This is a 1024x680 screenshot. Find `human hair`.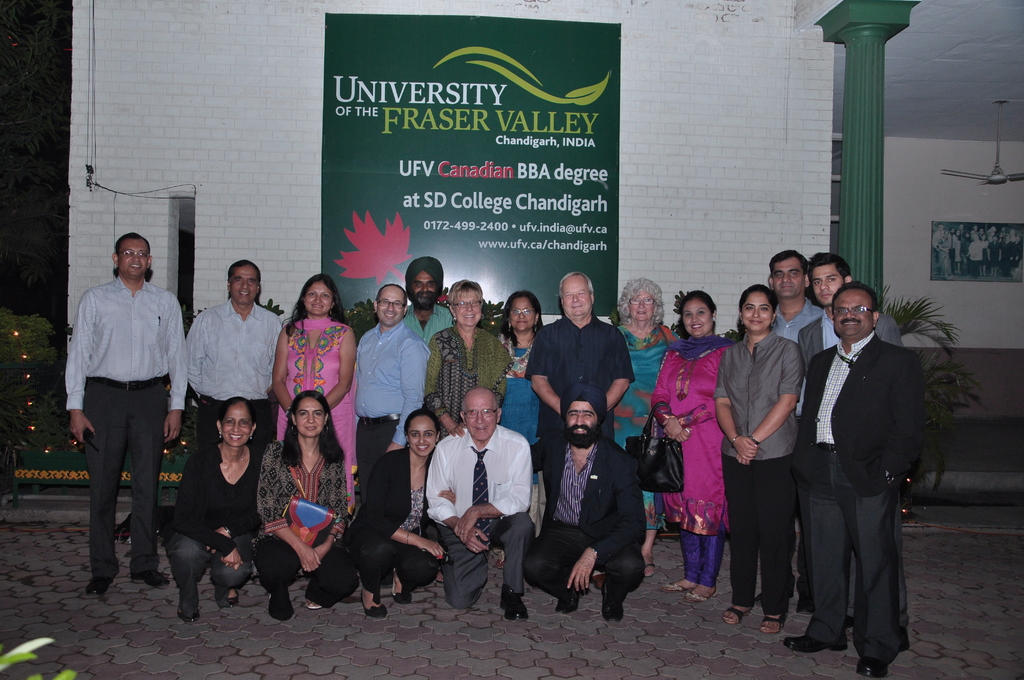
Bounding box: <box>617,279,663,323</box>.
